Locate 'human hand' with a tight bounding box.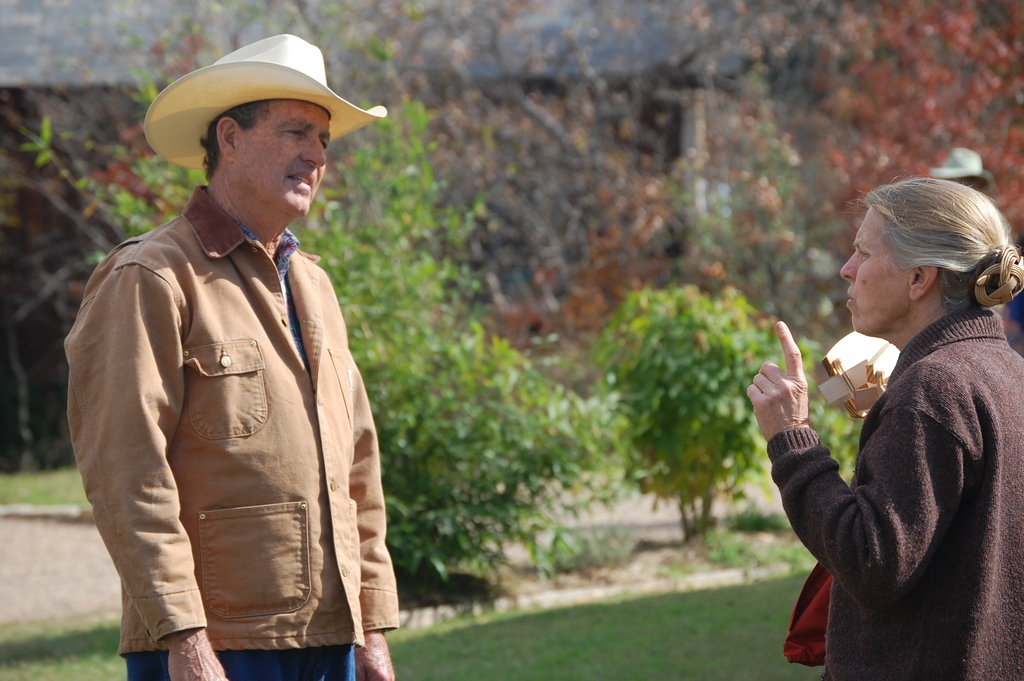
[x1=166, y1=654, x2=228, y2=680].
